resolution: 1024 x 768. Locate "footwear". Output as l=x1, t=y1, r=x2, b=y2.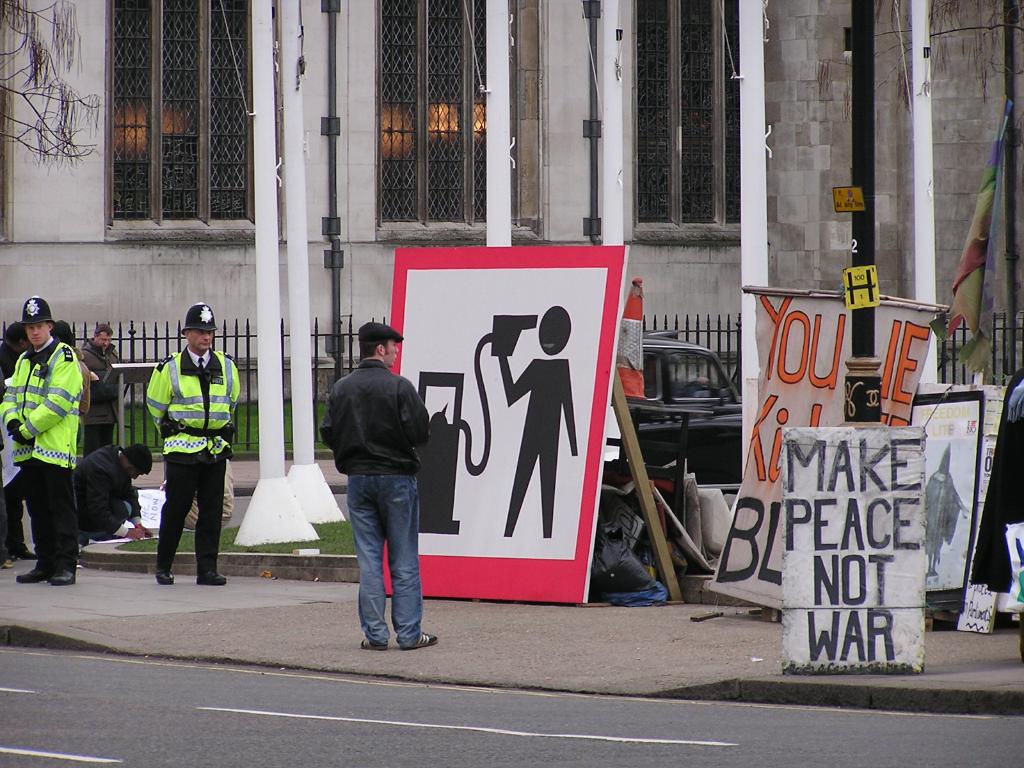
l=159, t=570, r=178, b=589.
